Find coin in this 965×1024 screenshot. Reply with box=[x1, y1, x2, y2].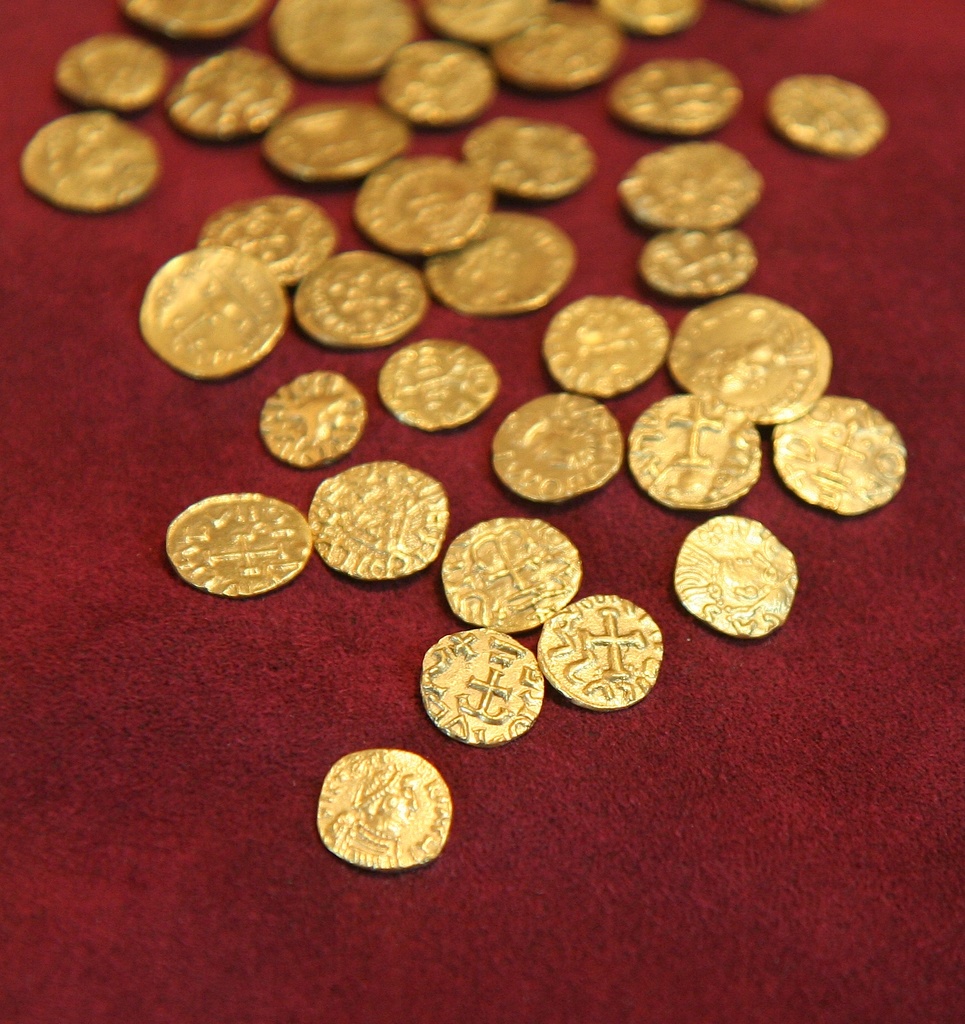
box=[264, 0, 421, 84].
